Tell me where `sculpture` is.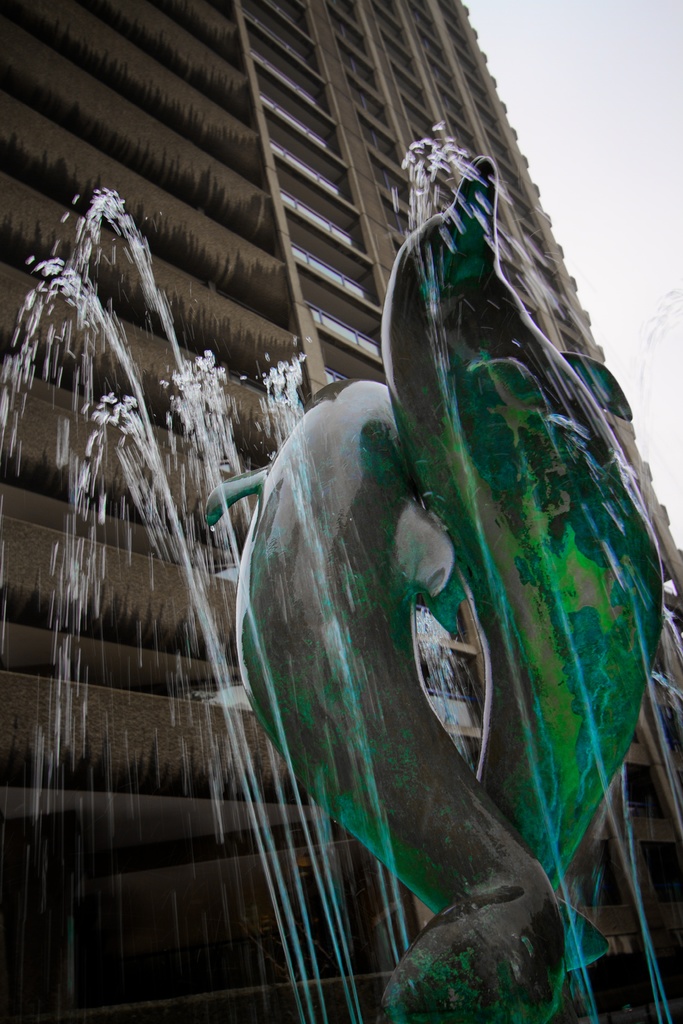
`sculpture` is at 372 173 666 976.
